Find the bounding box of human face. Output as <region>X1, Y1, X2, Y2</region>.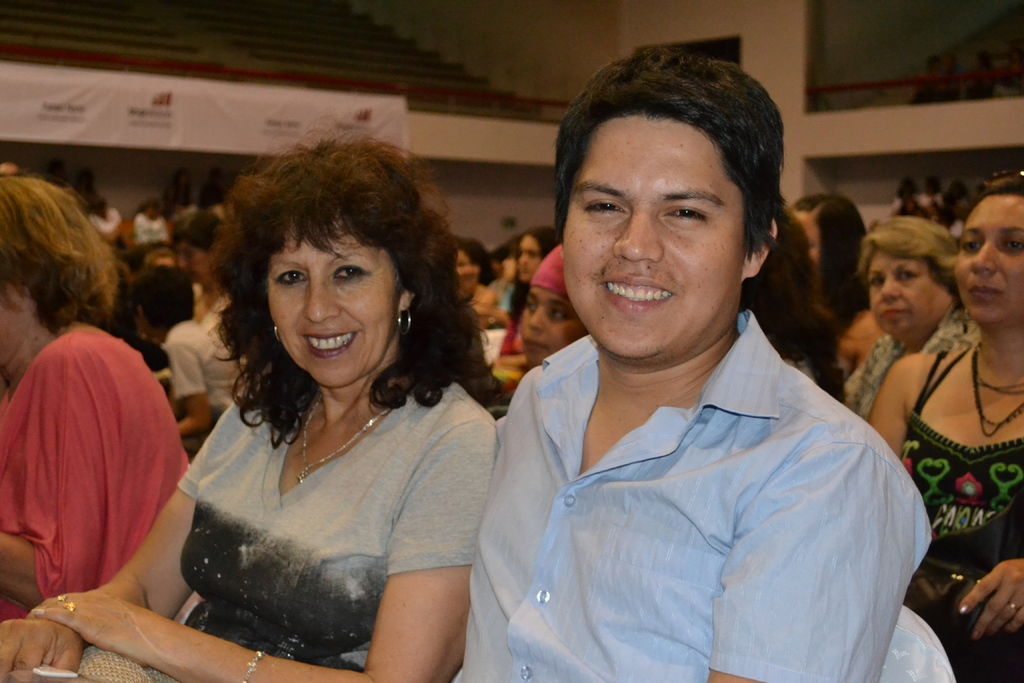
<region>460, 251, 478, 288</region>.
